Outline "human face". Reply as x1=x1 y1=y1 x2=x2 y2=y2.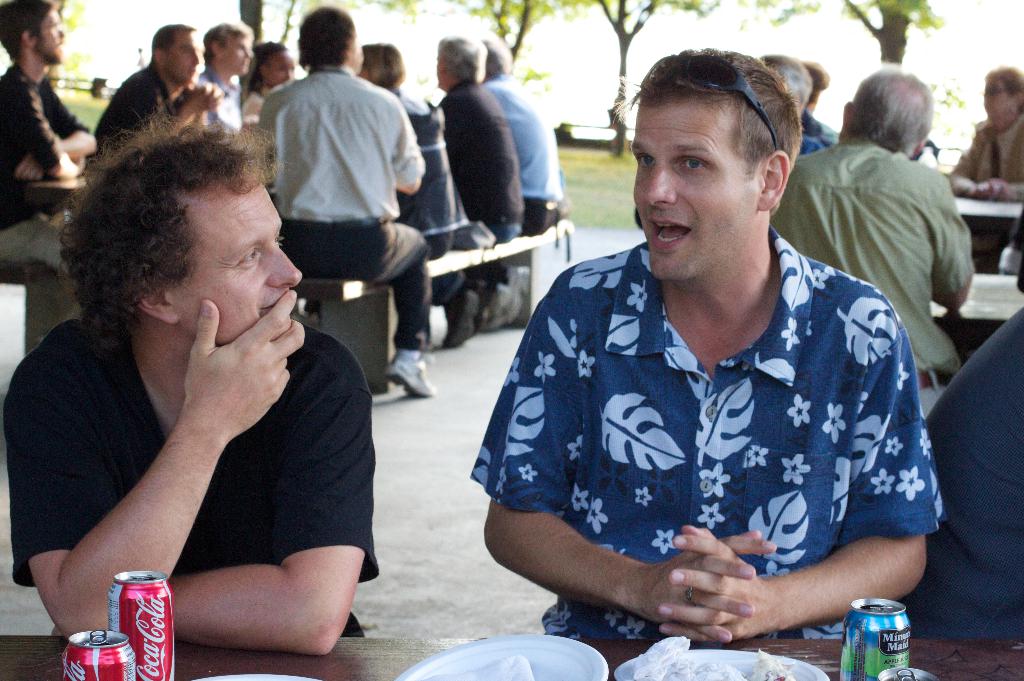
x1=632 y1=94 x2=747 y2=279.
